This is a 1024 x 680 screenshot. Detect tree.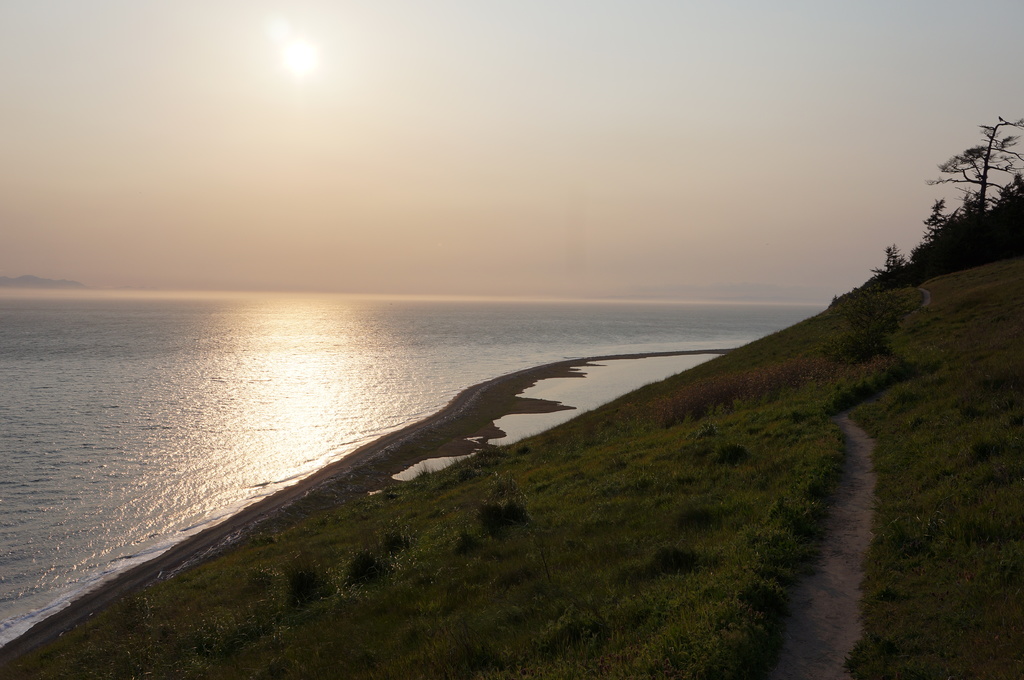
locate(925, 115, 1023, 221).
